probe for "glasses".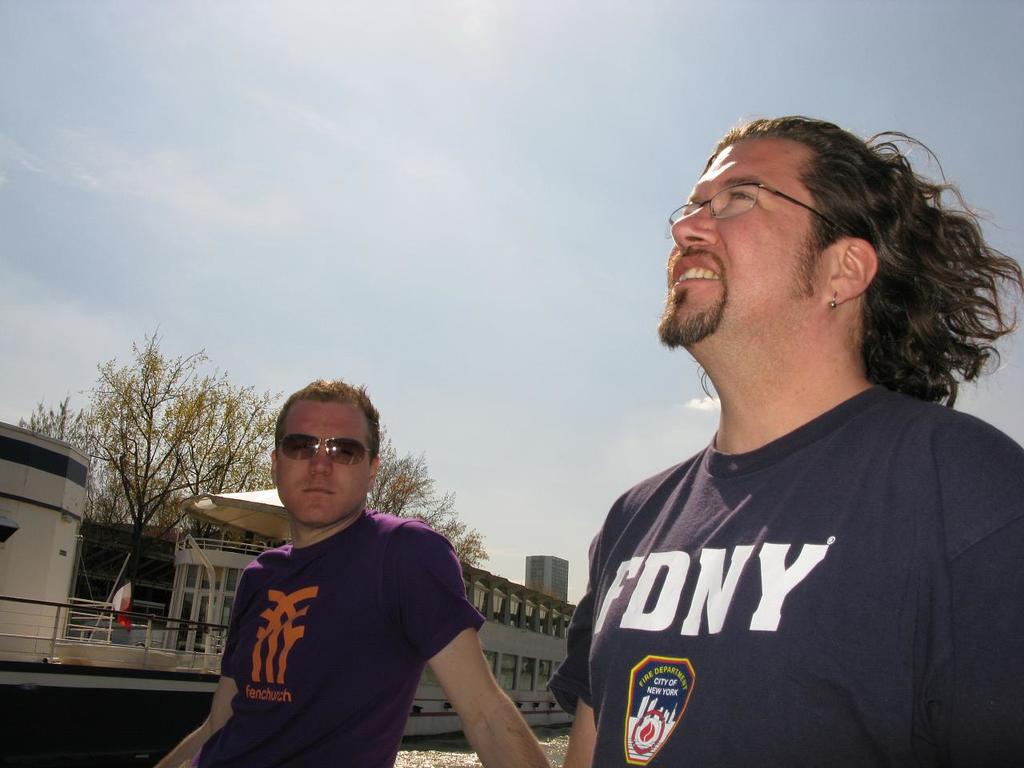
Probe result: [666, 180, 846, 237].
